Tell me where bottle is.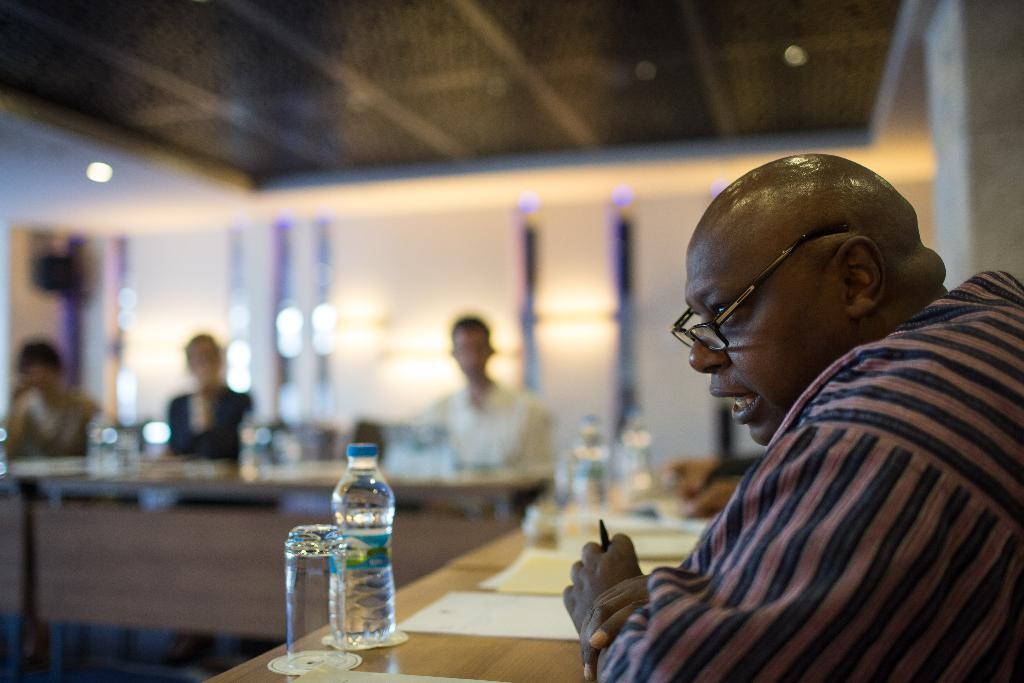
bottle is at bbox=(570, 416, 611, 507).
